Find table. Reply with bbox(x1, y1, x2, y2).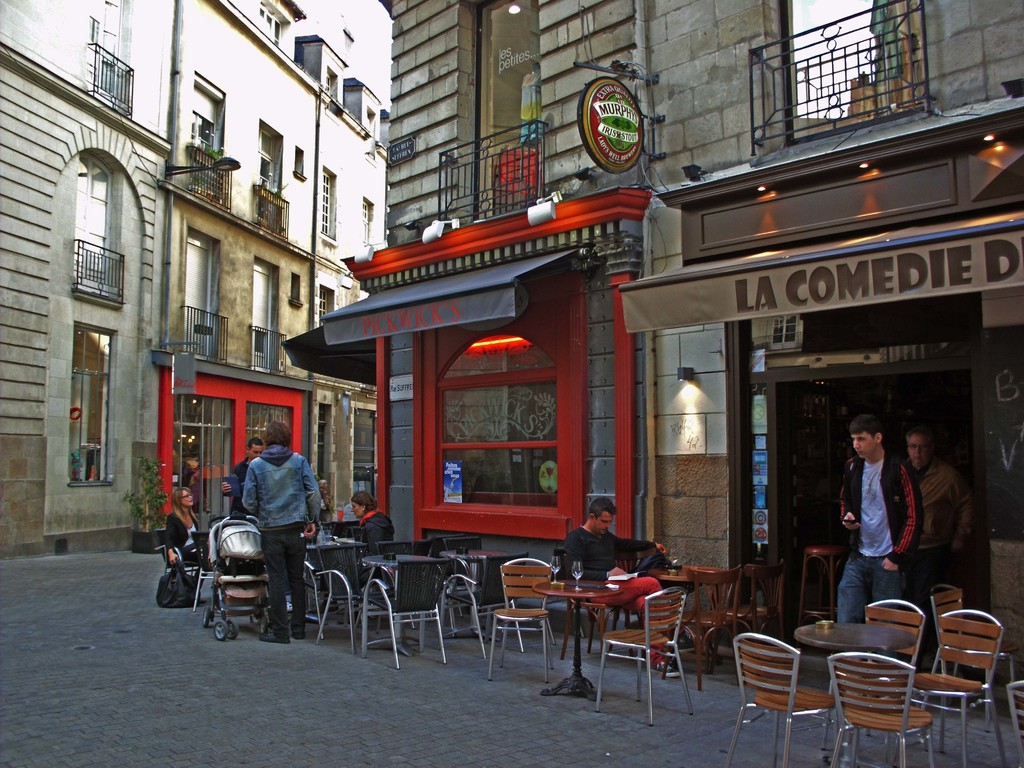
bbox(797, 623, 916, 767).
